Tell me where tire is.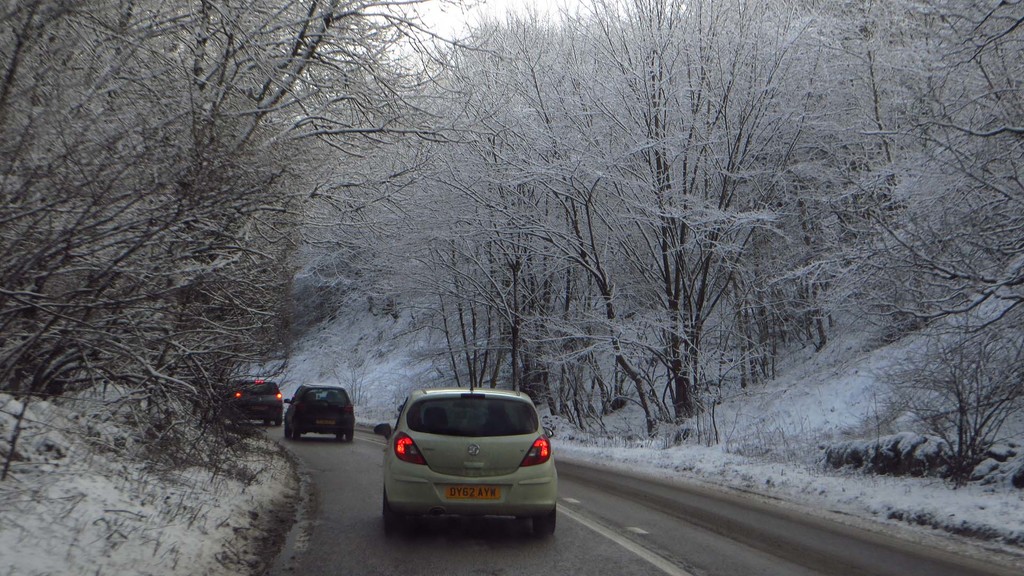
tire is at l=532, t=506, r=556, b=531.
